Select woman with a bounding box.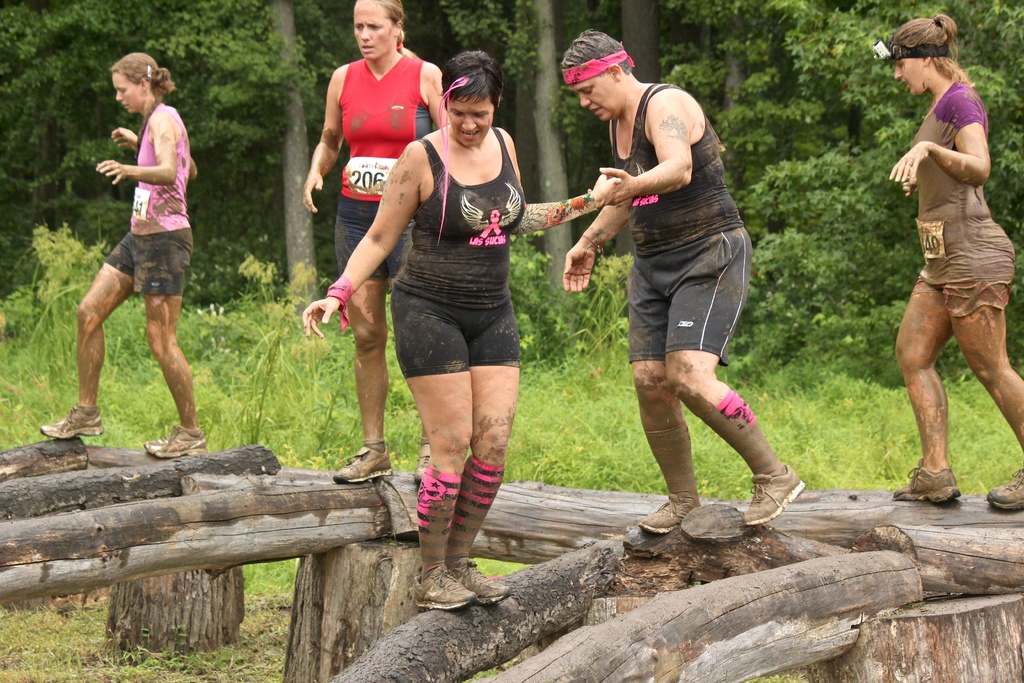
x1=895 y1=17 x2=1023 y2=509.
